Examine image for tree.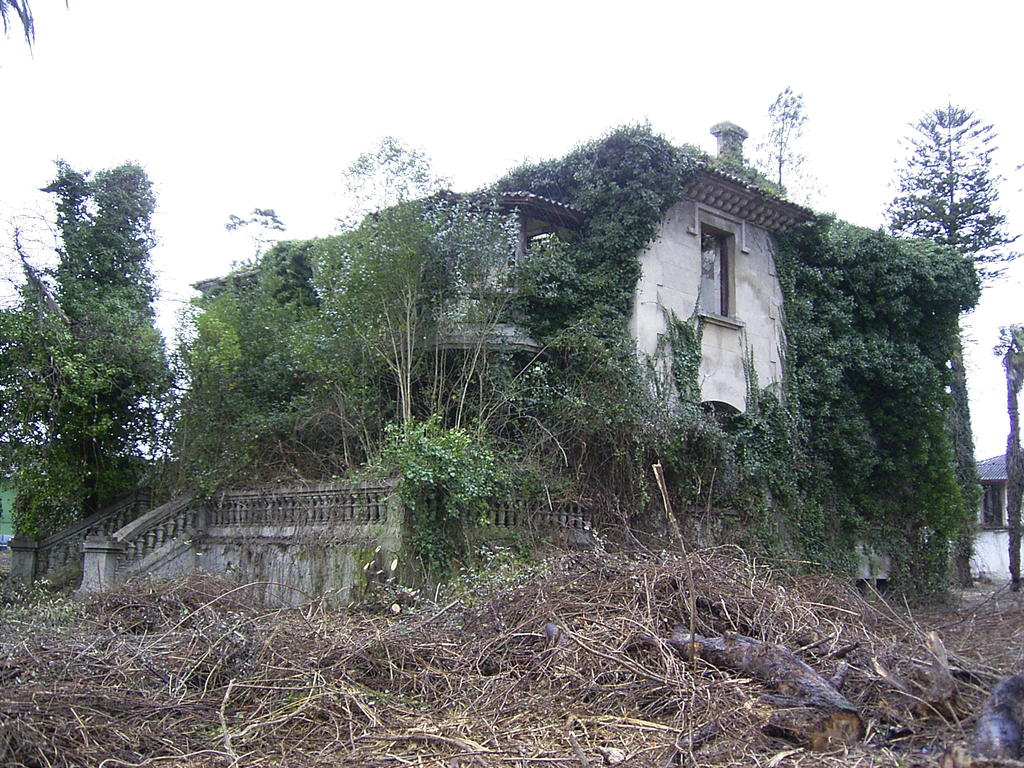
Examination result: 21/125/186/565.
